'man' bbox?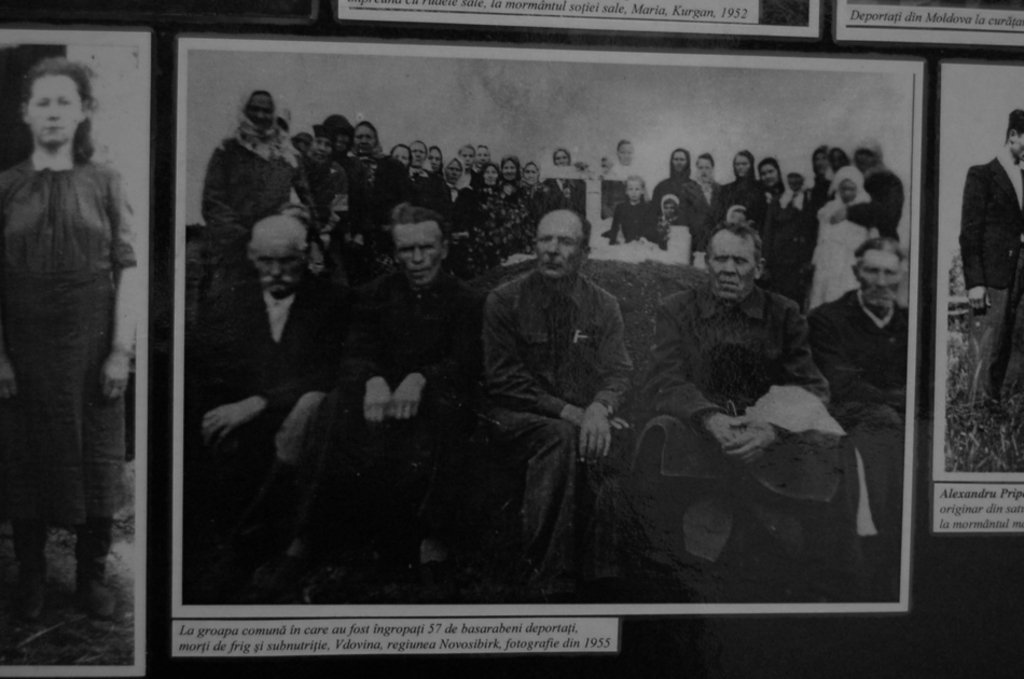
{"left": 963, "top": 105, "right": 1023, "bottom": 418}
